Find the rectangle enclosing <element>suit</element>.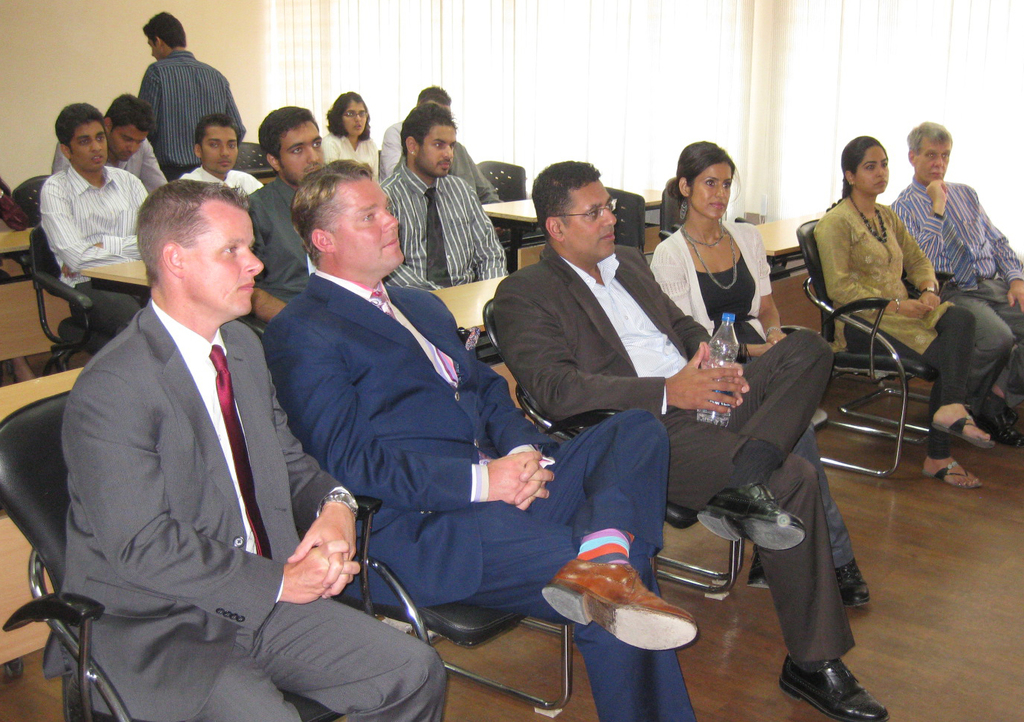
rect(489, 242, 857, 663).
